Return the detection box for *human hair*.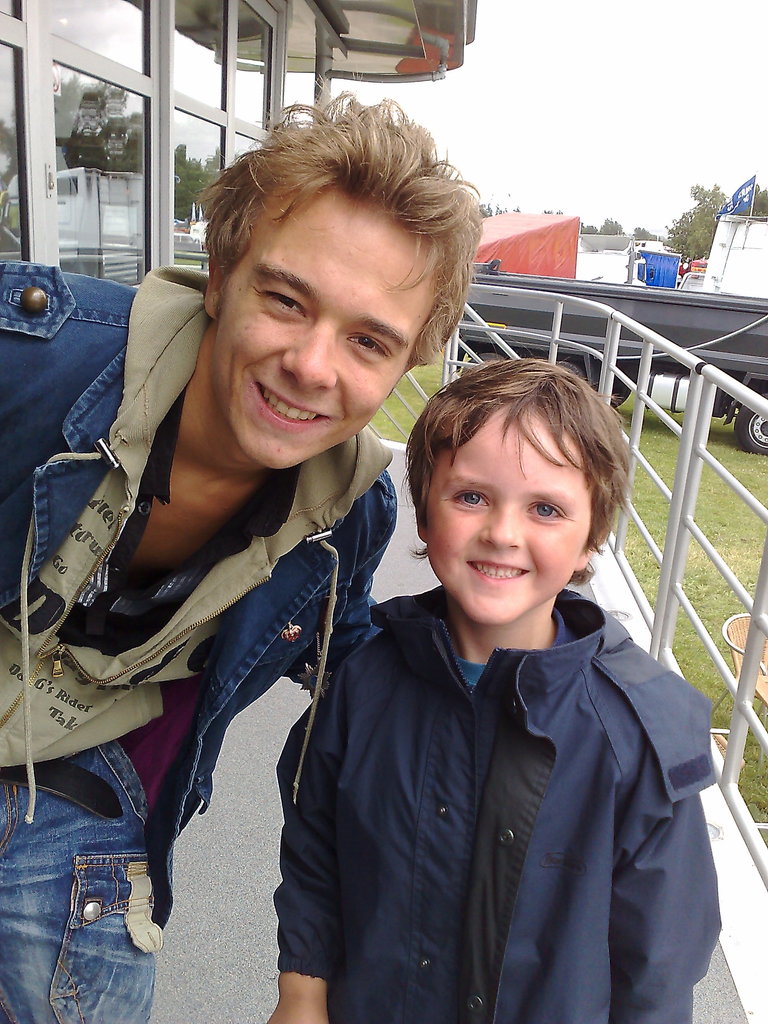
pyautogui.locateOnScreen(399, 360, 633, 591).
